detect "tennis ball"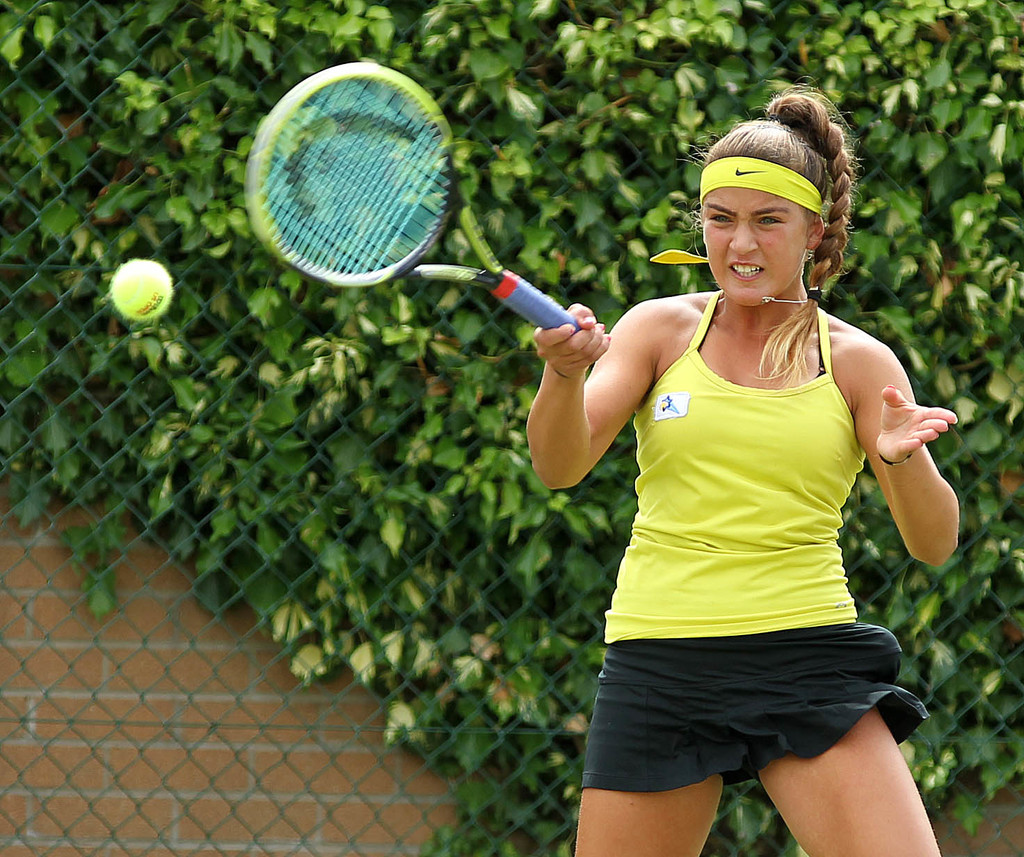
box=[108, 258, 173, 323]
